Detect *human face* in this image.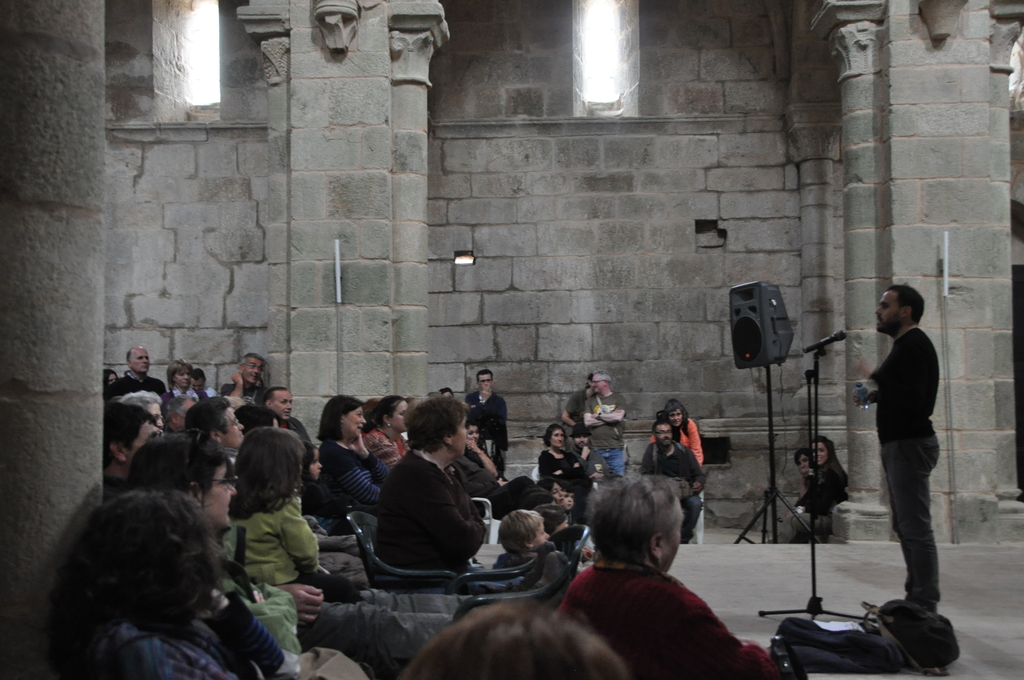
Detection: (x1=204, y1=465, x2=236, y2=524).
